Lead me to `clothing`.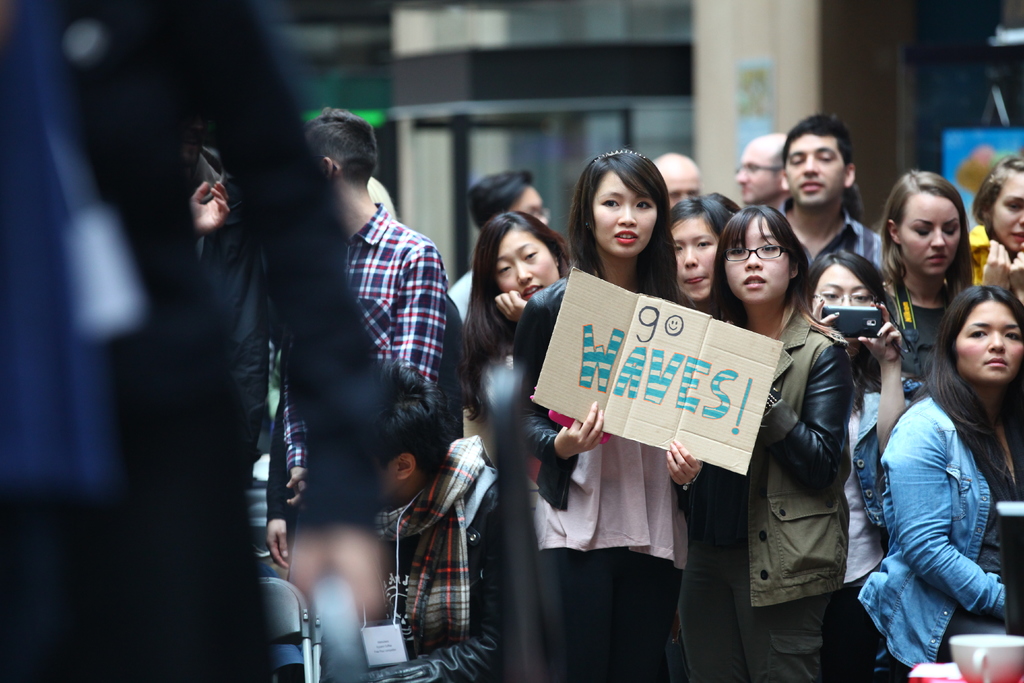
Lead to (351, 431, 499, 682).
